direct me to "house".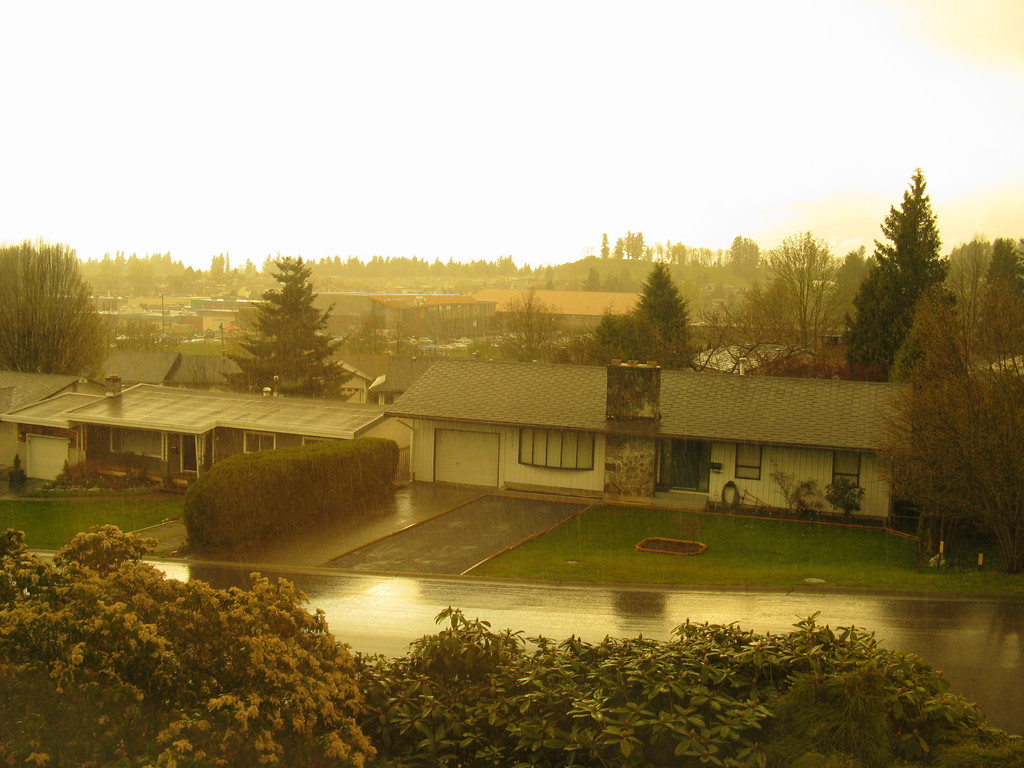
Direction: Rect(370, 362, 419, 409).
